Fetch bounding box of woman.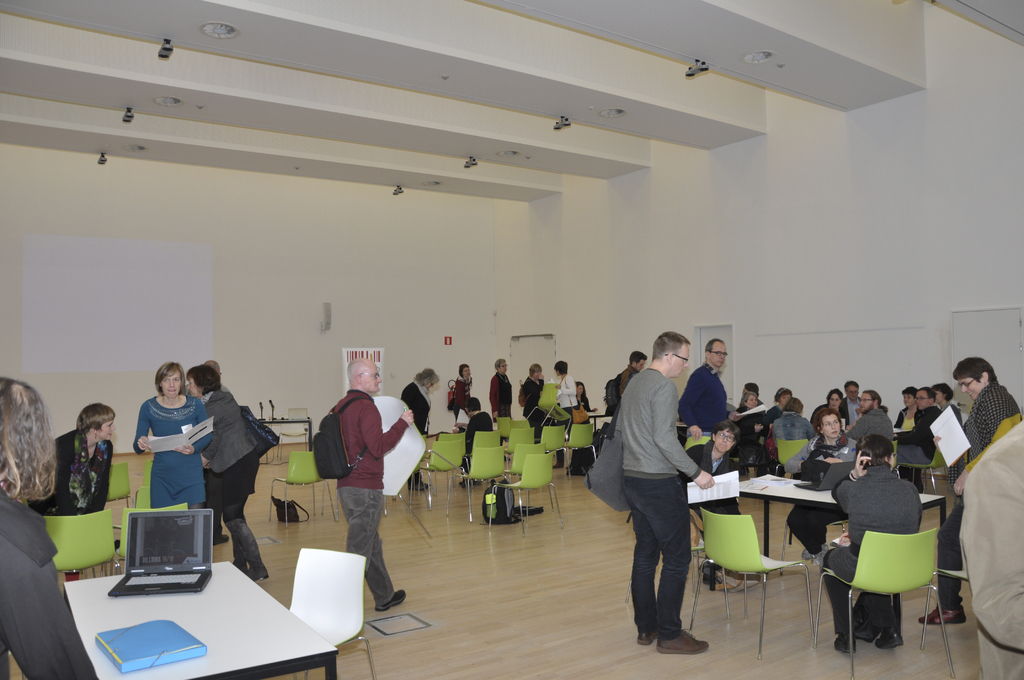
Bbox: region(516, 364, 548, 444).
